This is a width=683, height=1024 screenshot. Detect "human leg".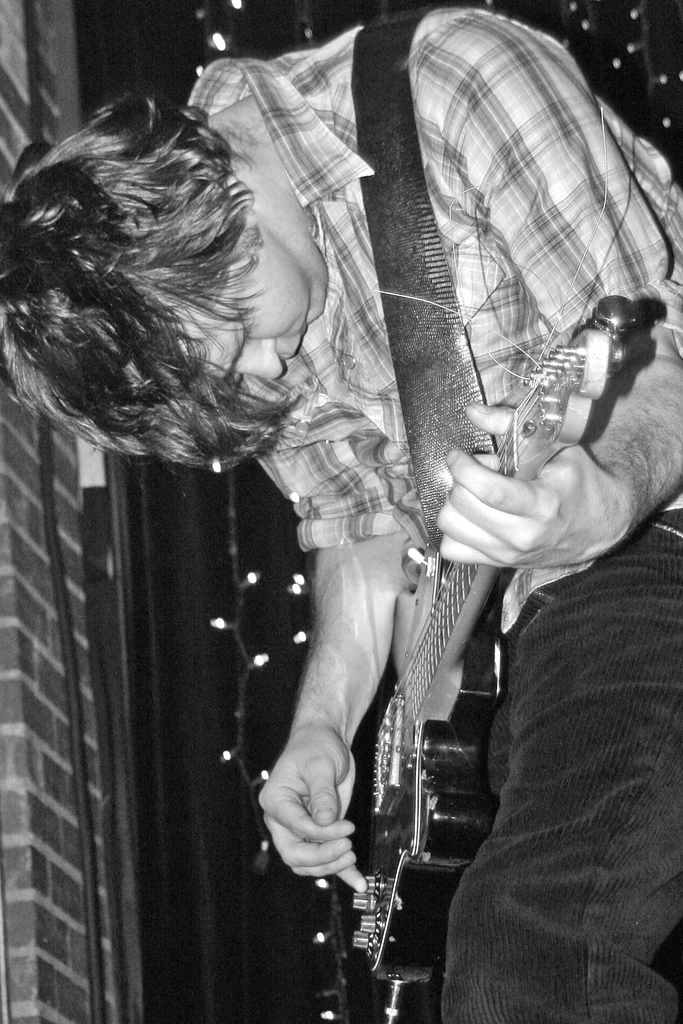
418 509 682 1014.
